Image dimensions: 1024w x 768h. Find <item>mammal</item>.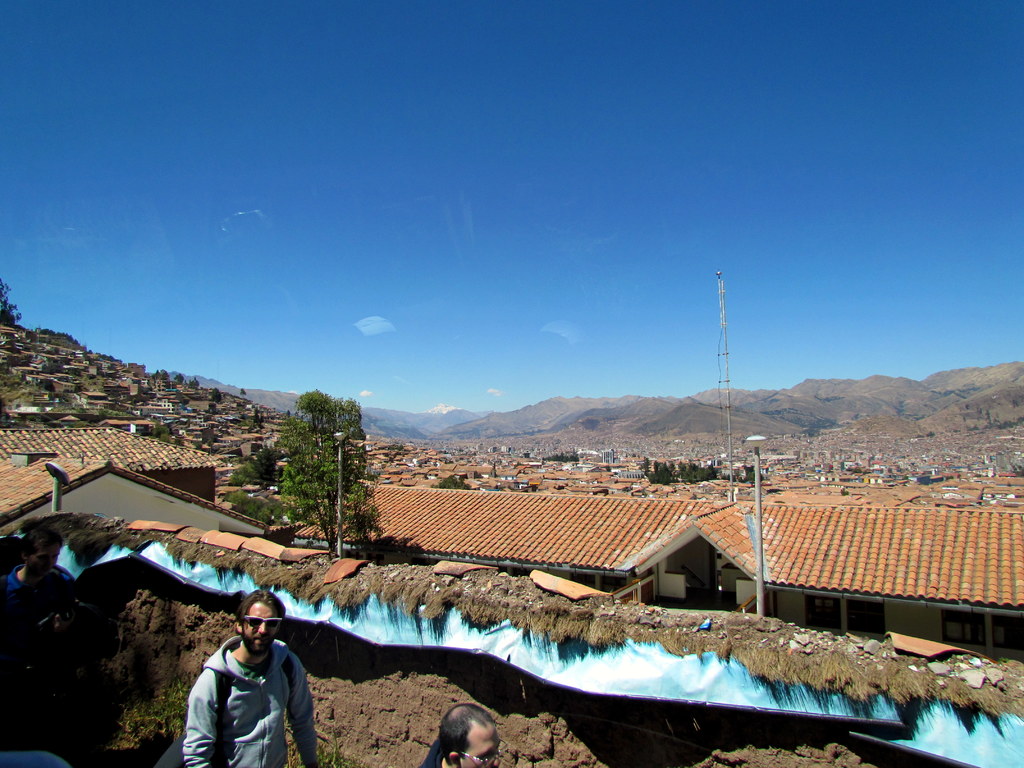
[424,700,503,767].
